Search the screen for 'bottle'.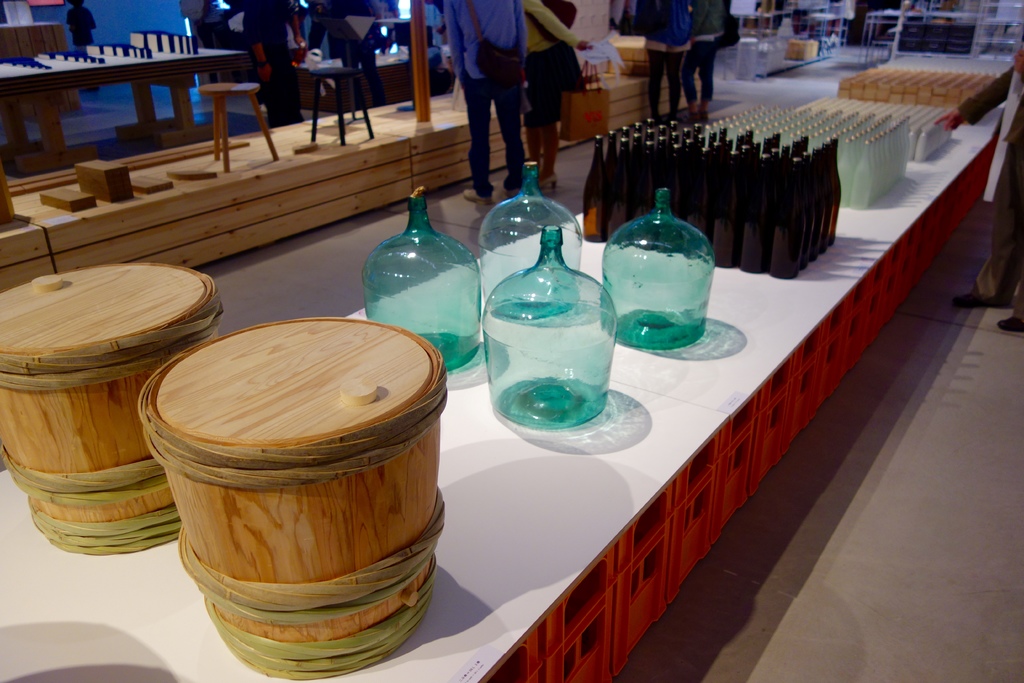
Found at <box>627,121,636,151</box>.
